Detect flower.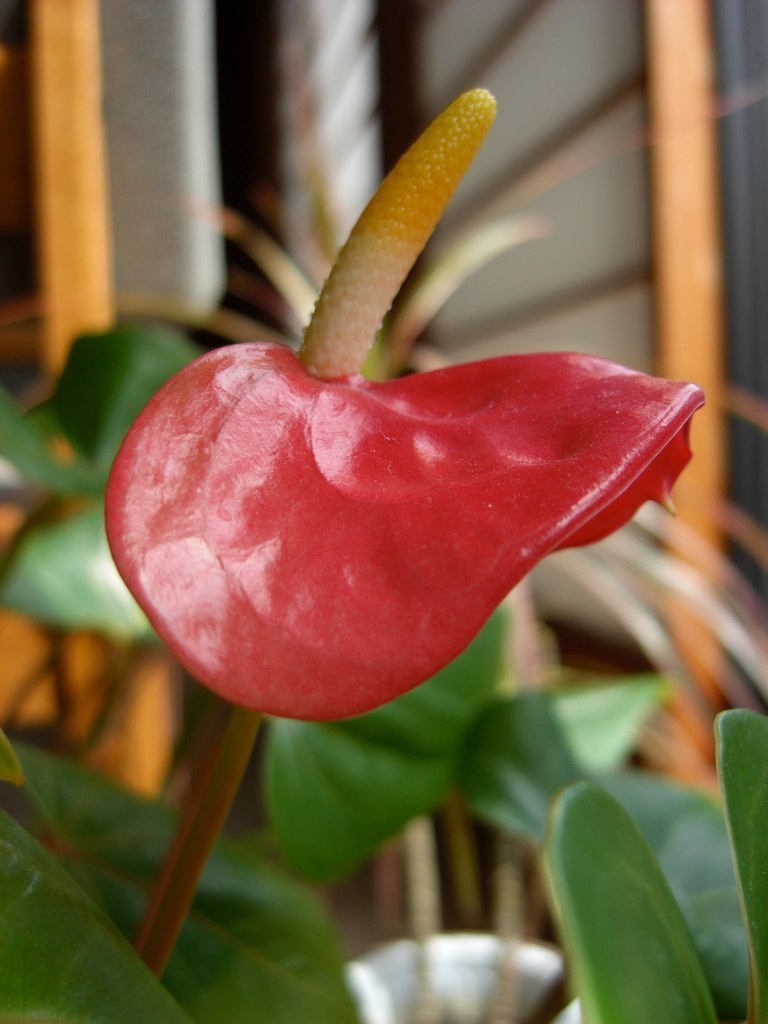
Detected at {"x1": 97, "y1": 83, "x2": 709, "y2": 725}.
